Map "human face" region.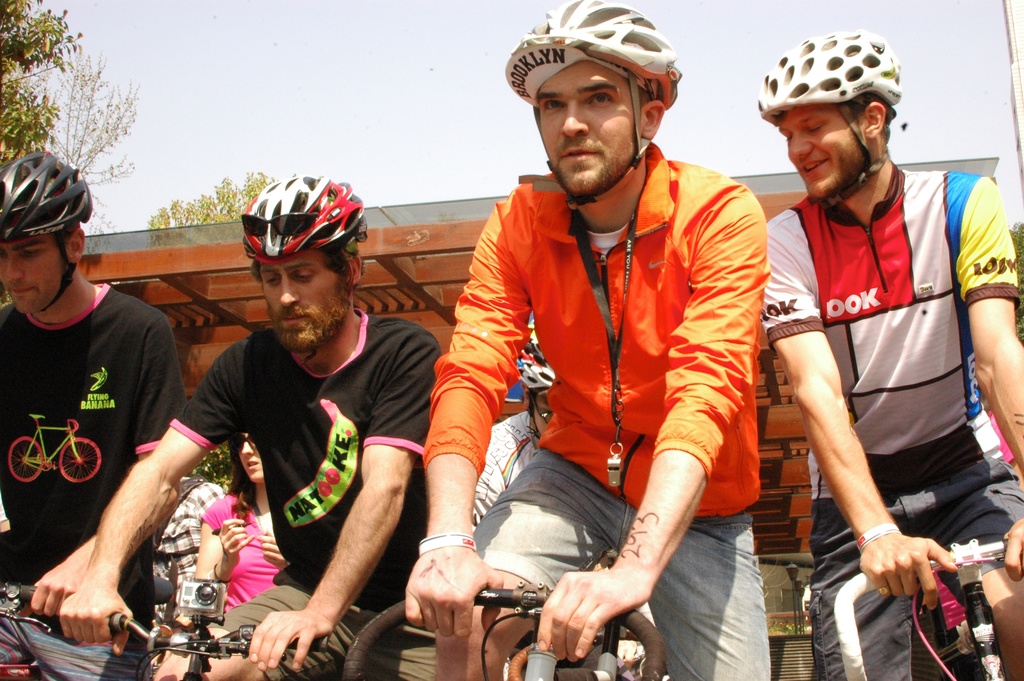
Mapped to bbox=[260, 252, 345, 329].
